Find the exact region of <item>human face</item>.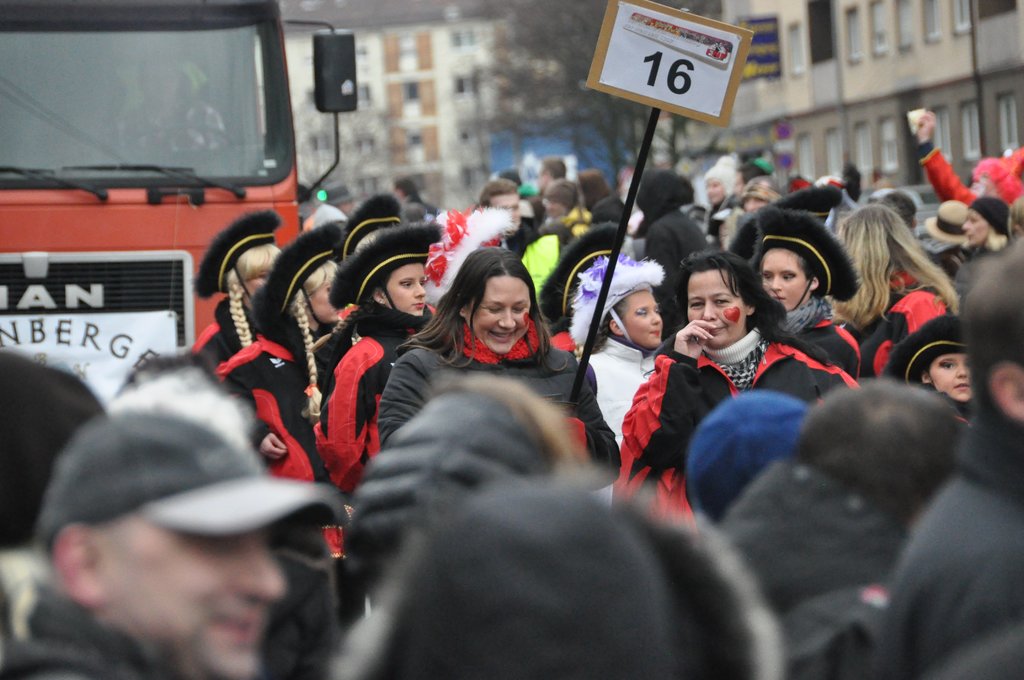
Exact region: [473,273,534,353].
